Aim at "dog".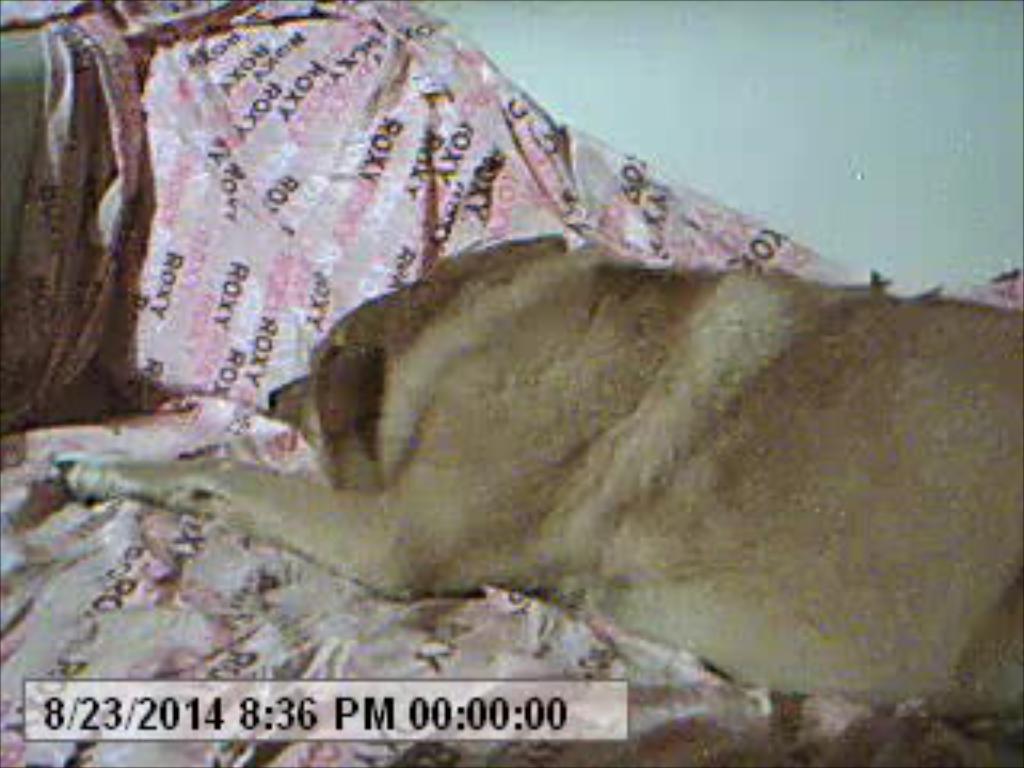
Aimed at rect(16, 230, 1021, 720).
